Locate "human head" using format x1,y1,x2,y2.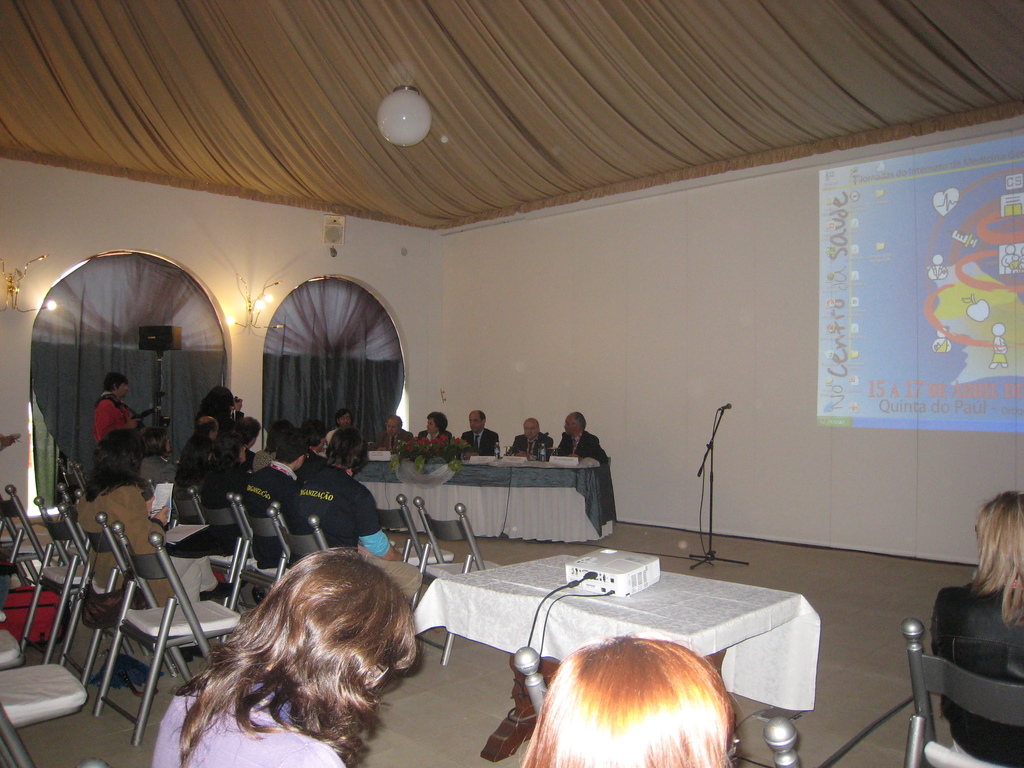
975,488,1023,589.
